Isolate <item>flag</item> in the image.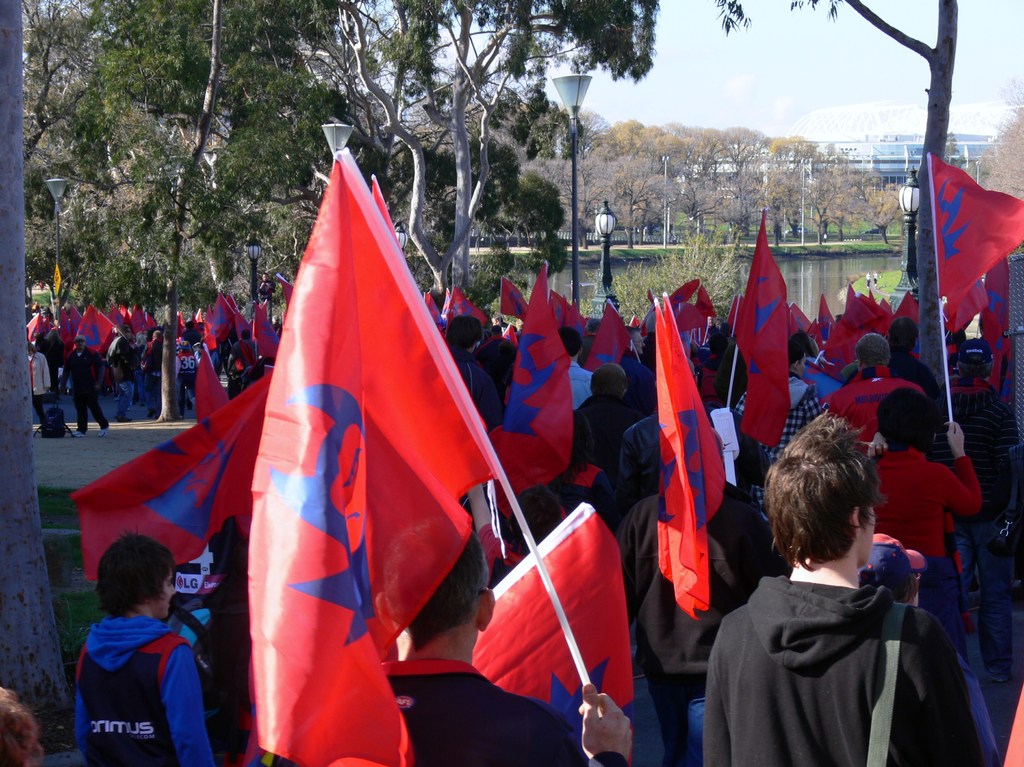
Isolated region: box(817, 294, 838, 345).
